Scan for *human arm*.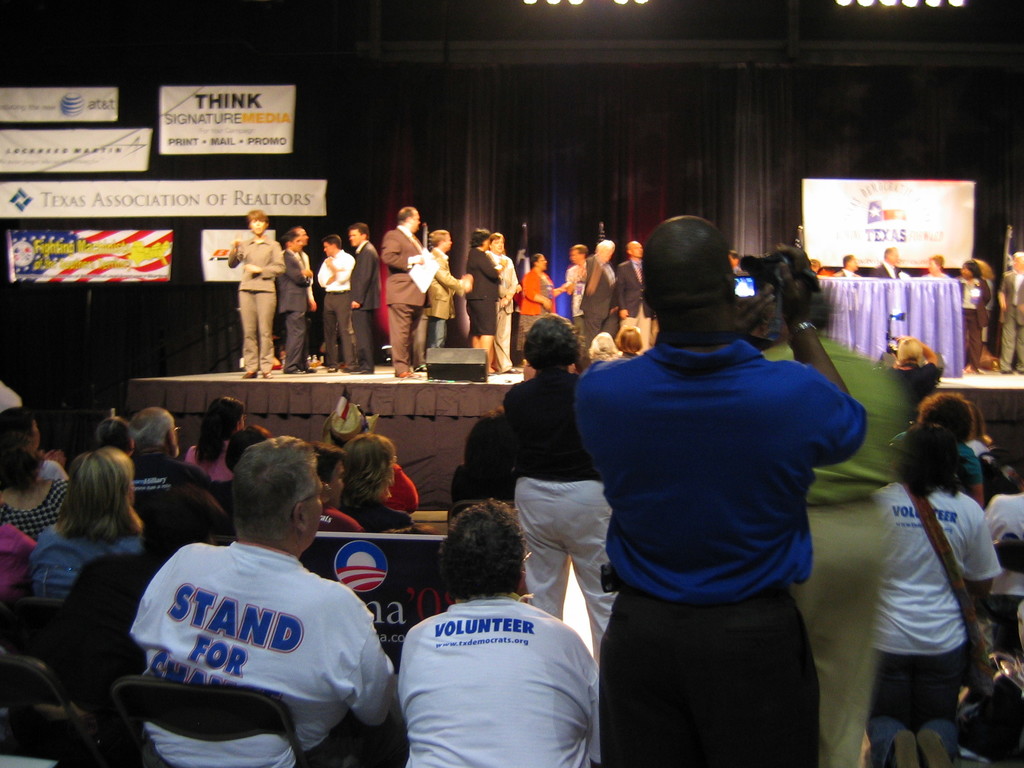
Scan result: detection(56, 484, 74, 512).
